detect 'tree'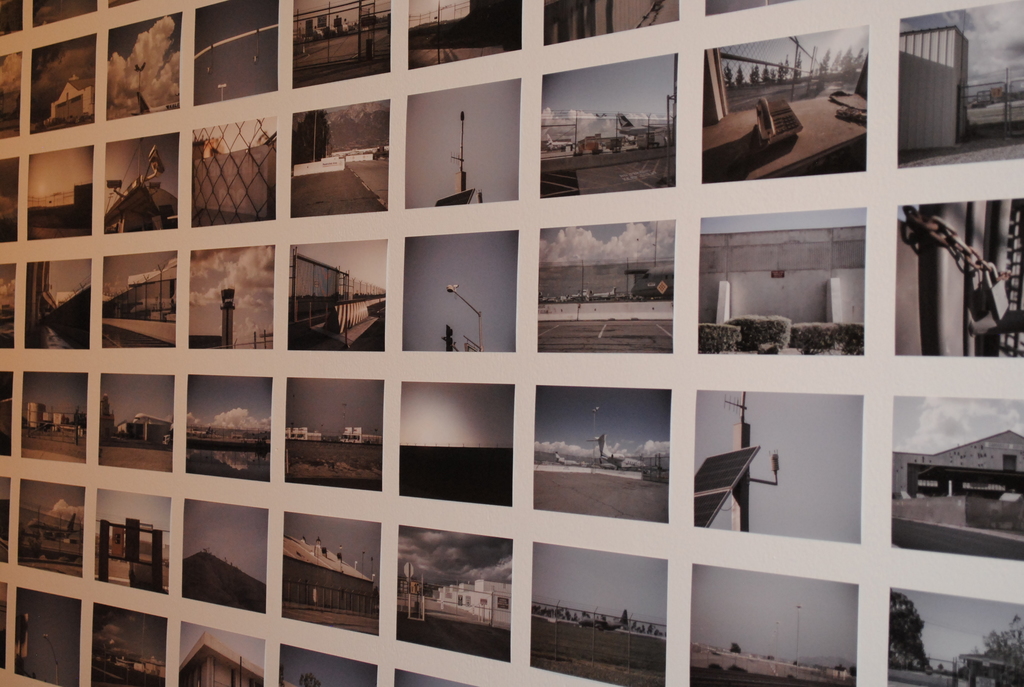
[955,610,1023,686]
